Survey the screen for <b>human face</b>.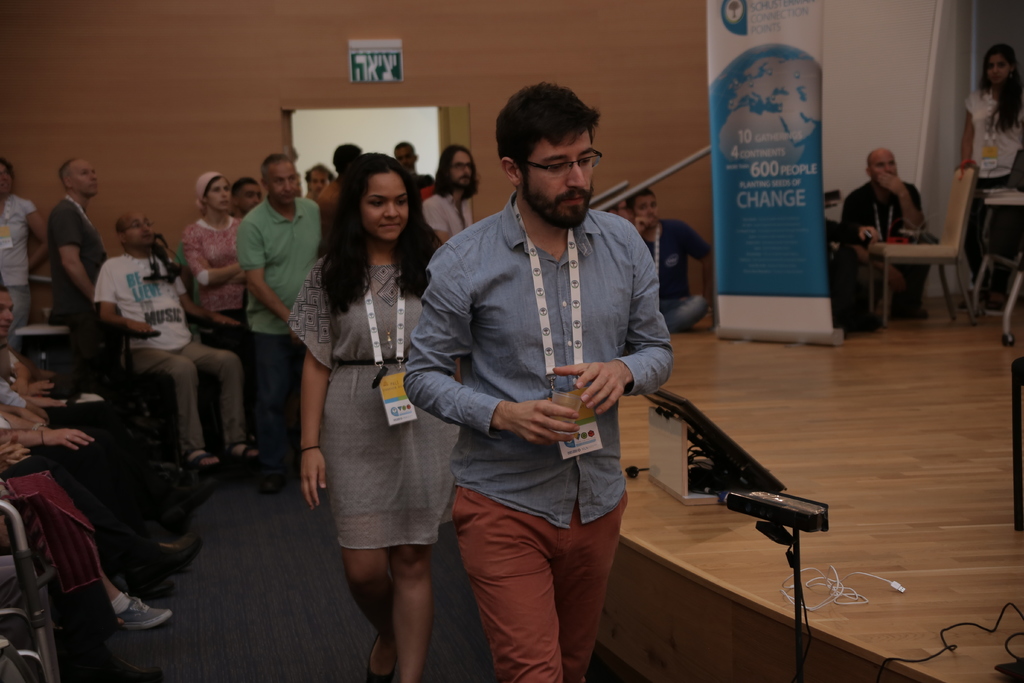
Survey found: 124/214/154/247.
